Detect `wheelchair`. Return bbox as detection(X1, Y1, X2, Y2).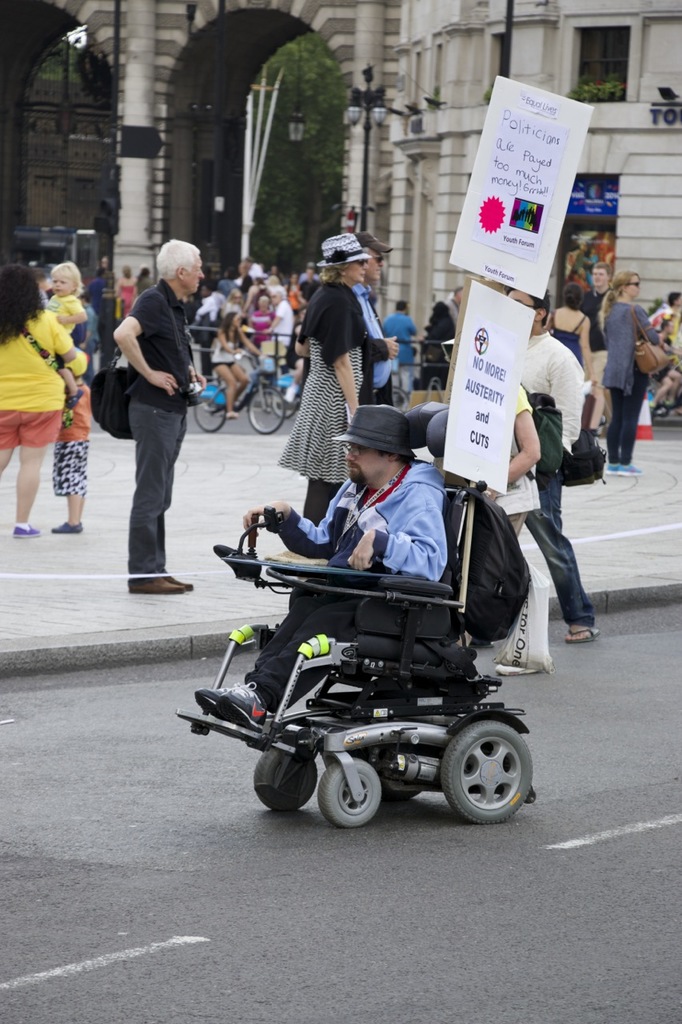
detection(210, 478, 512, 827).
